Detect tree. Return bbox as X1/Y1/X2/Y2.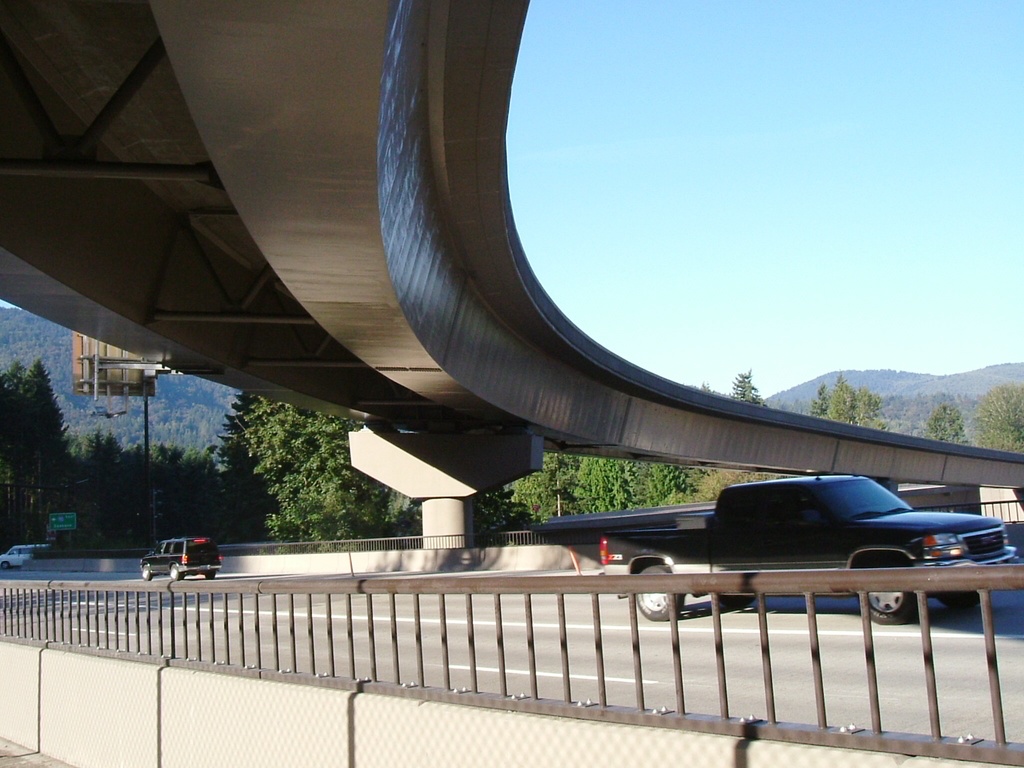
576/450/634/516.
